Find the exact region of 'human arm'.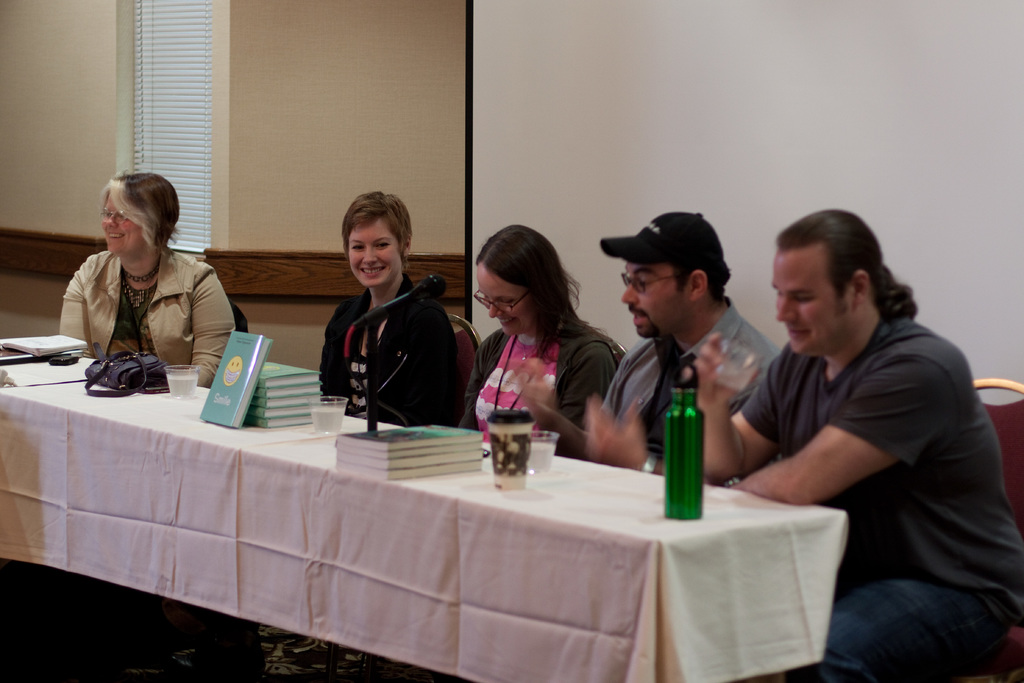
Exact region: locate(182, 266, 238, 387).
